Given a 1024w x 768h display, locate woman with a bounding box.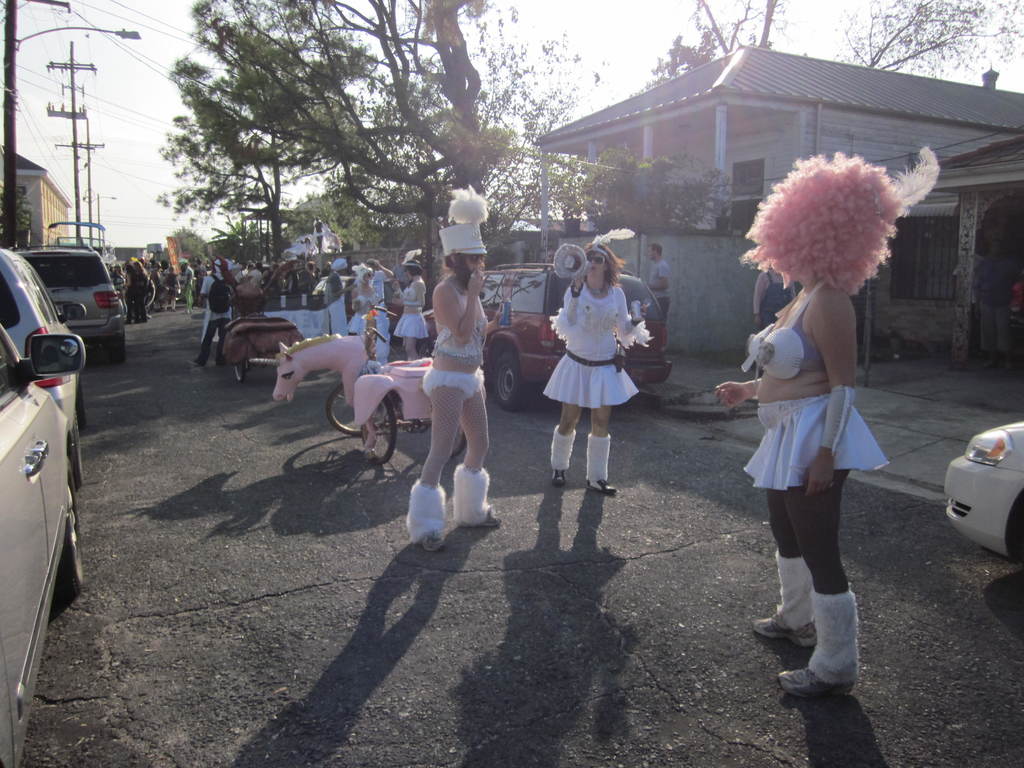
Located: pyautogui.locateOnScreen(546, 236, 650, 494).
